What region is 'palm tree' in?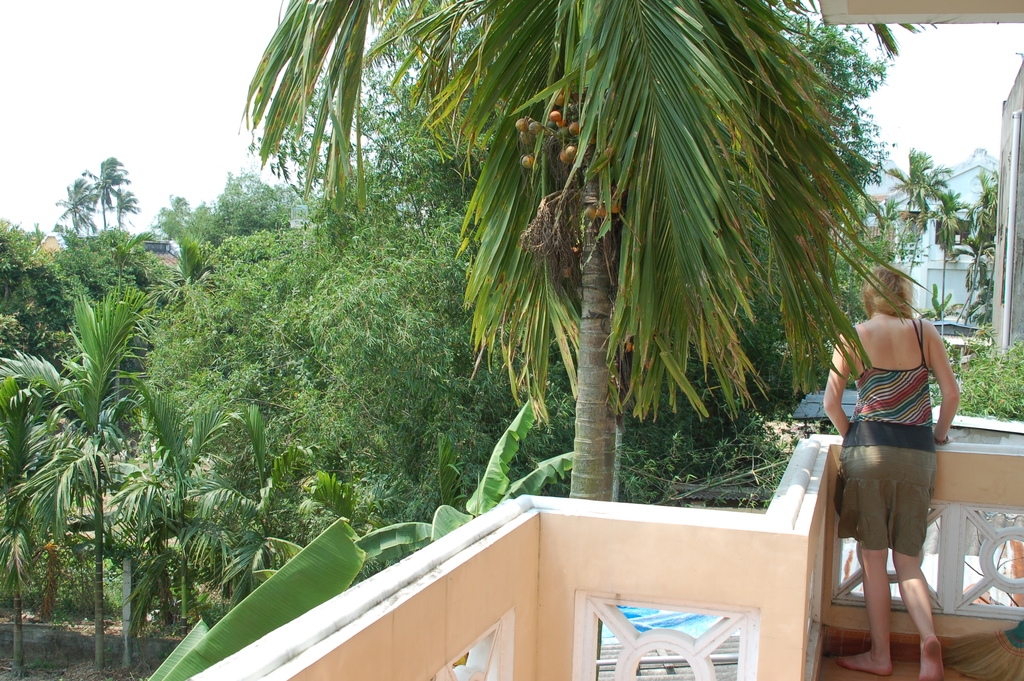
[0,212,60,360].
